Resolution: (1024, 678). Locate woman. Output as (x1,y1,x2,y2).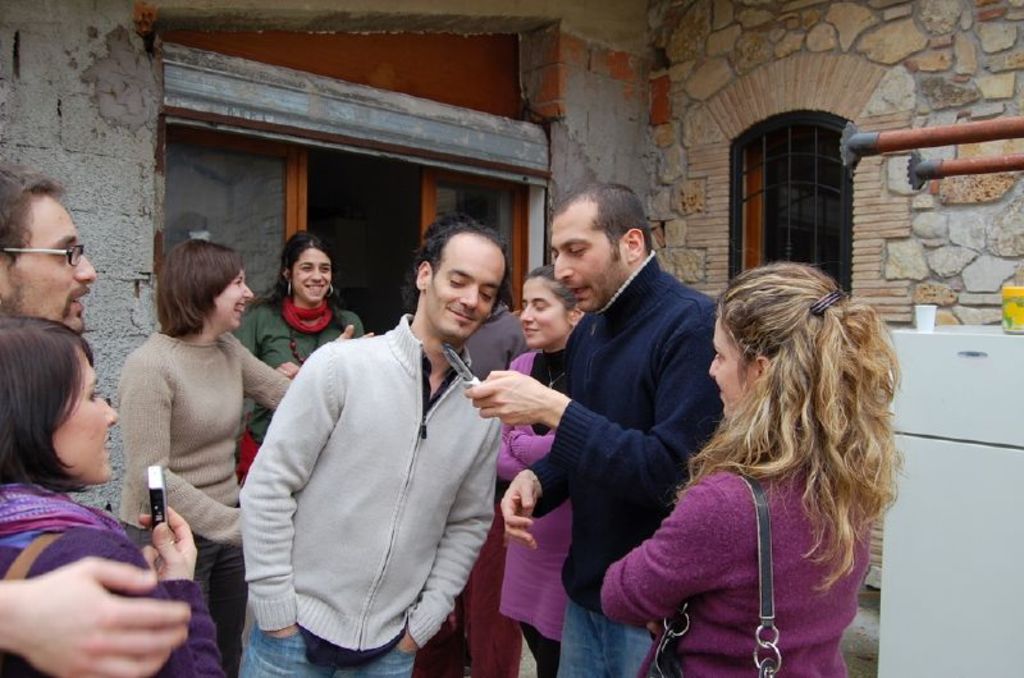
(494,265,584,677).
